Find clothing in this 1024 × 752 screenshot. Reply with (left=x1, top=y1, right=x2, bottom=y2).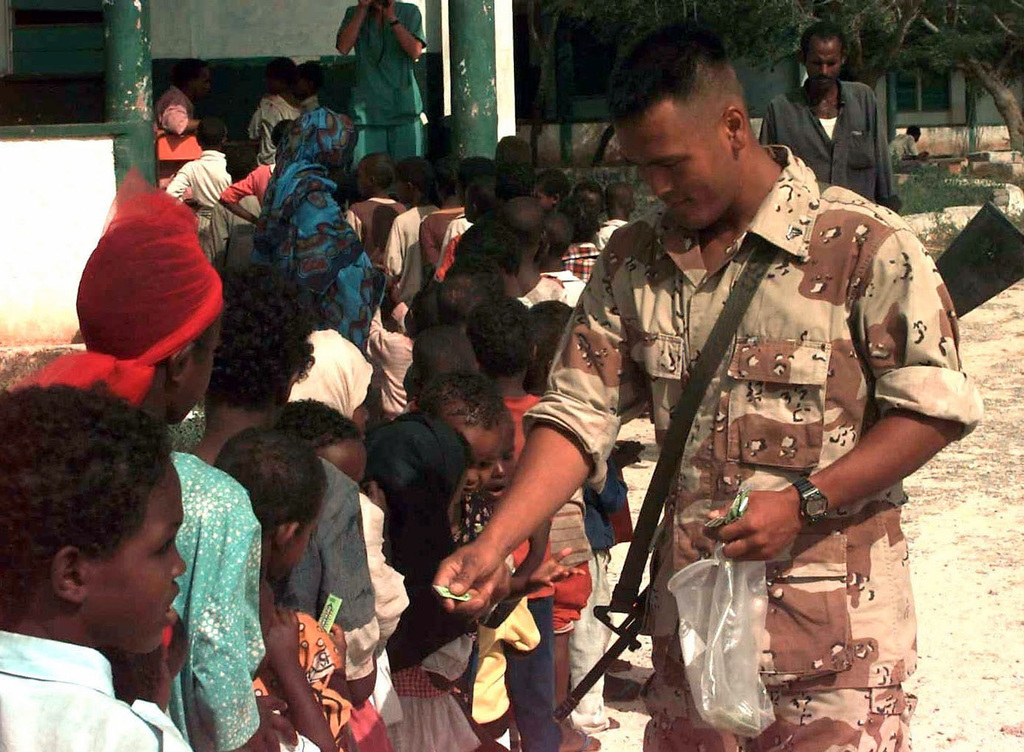
(left=367, top=333, right=419, bottom=421).
